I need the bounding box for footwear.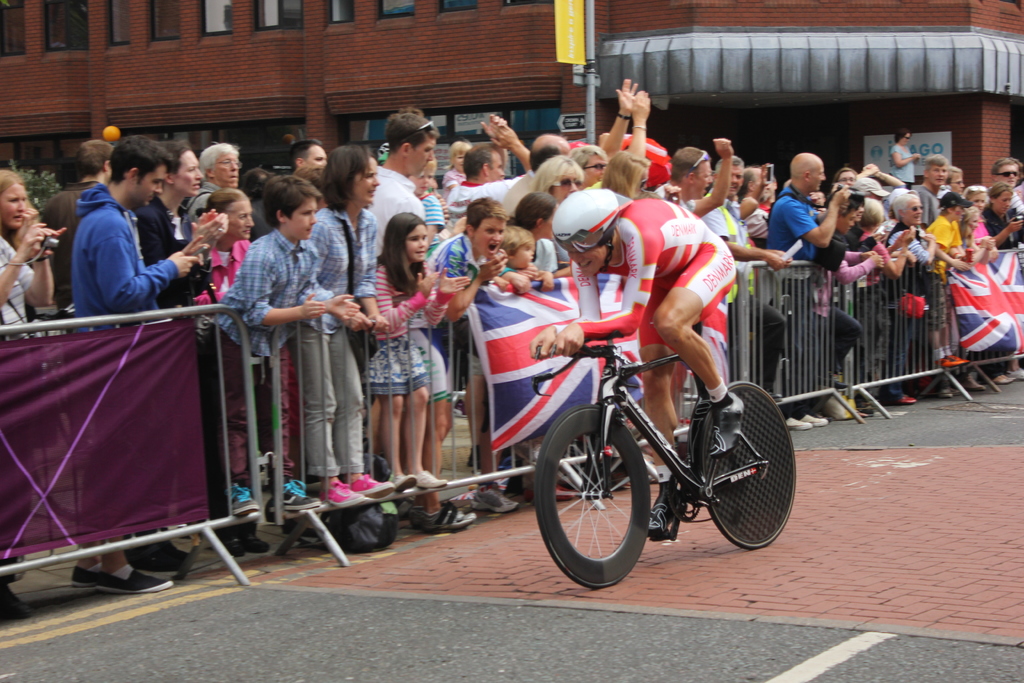
Here it is: <region>244, 514, 266, 557</region>.
